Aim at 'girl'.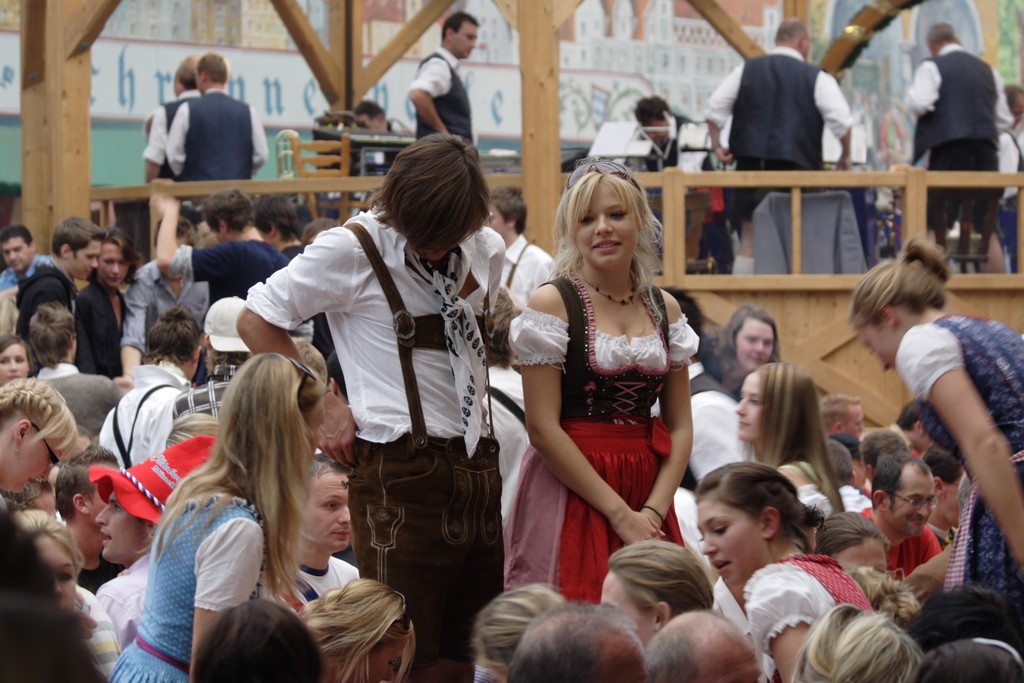
Aimed at 742/368/837/513.
